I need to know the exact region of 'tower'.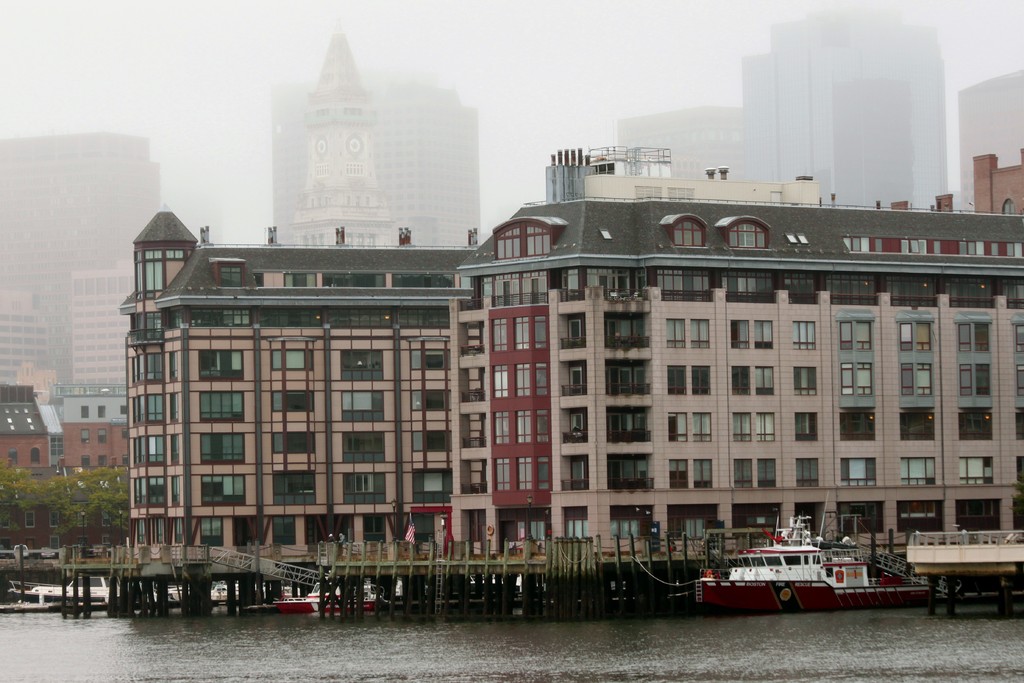
Region: (x1=739, y1=0, x2=959, y2=211).
